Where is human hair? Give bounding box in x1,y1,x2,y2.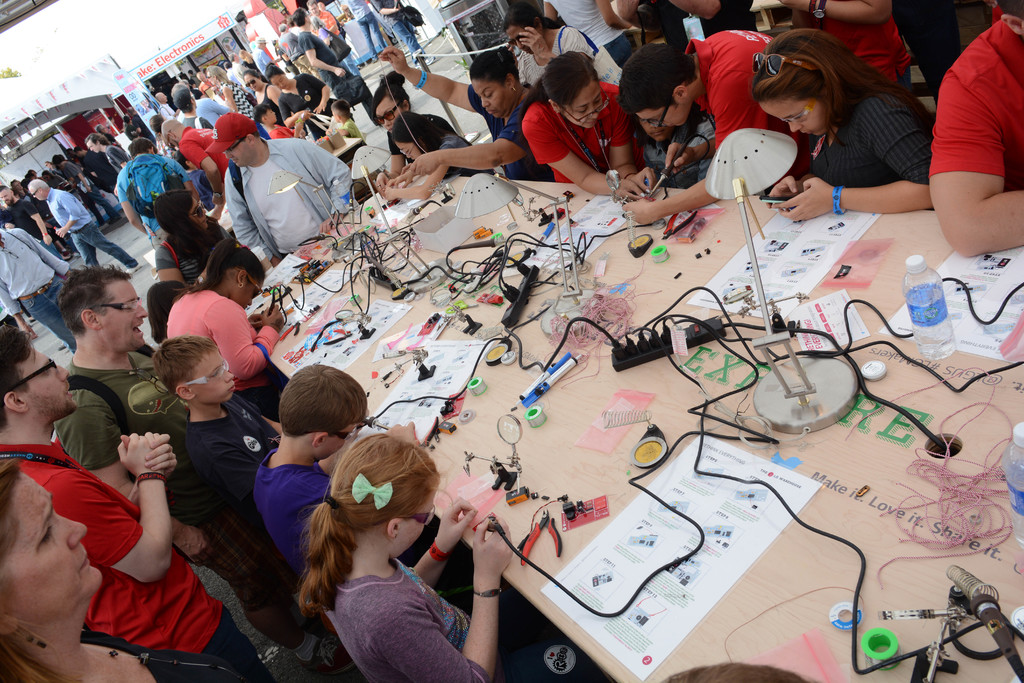
193,231,273,284.
